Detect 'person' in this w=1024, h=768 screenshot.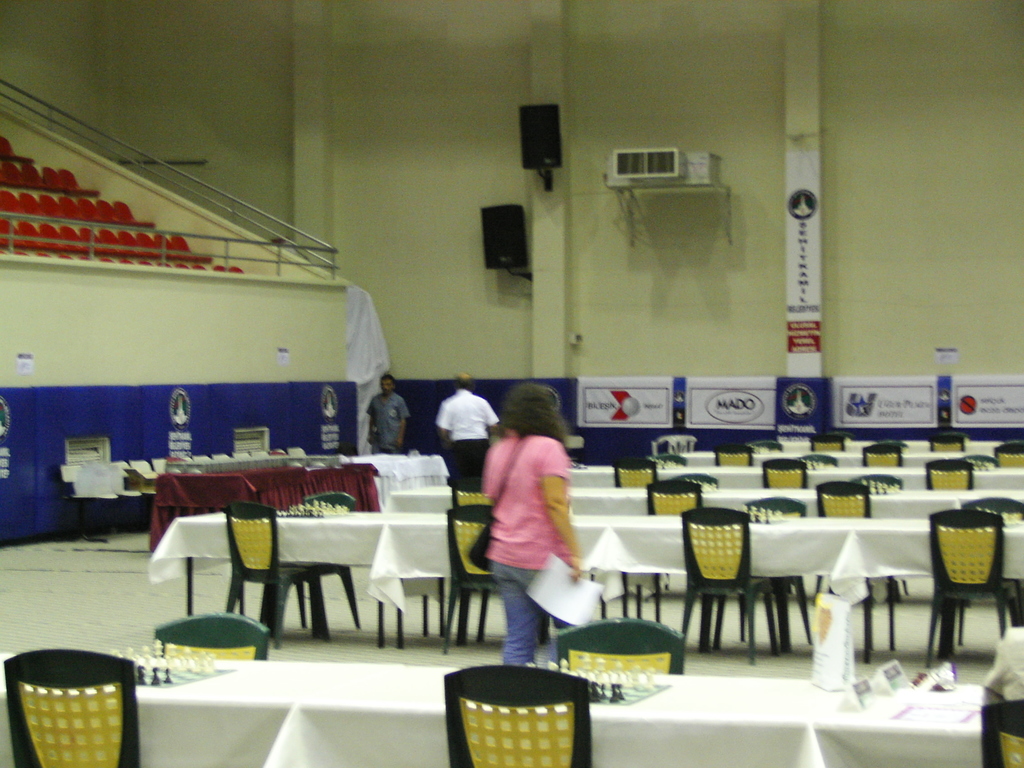
Detection: bbox=[435, 369, 500, 500].
